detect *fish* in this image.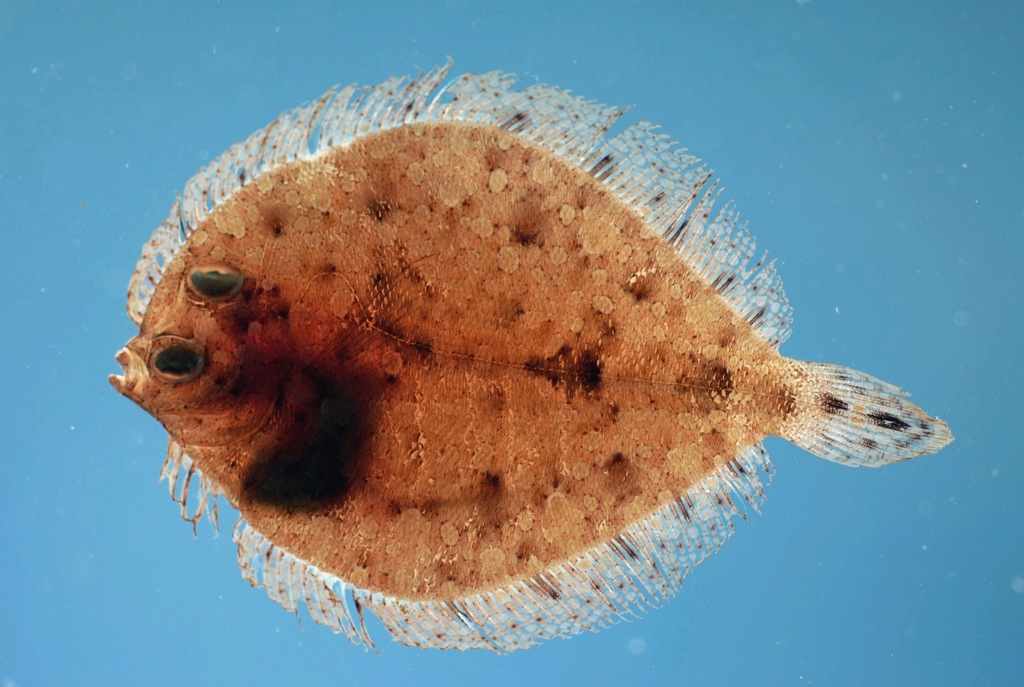
Detection: {"x1": 115, "y1": 45, "x2": 935, "y2": 679}.
